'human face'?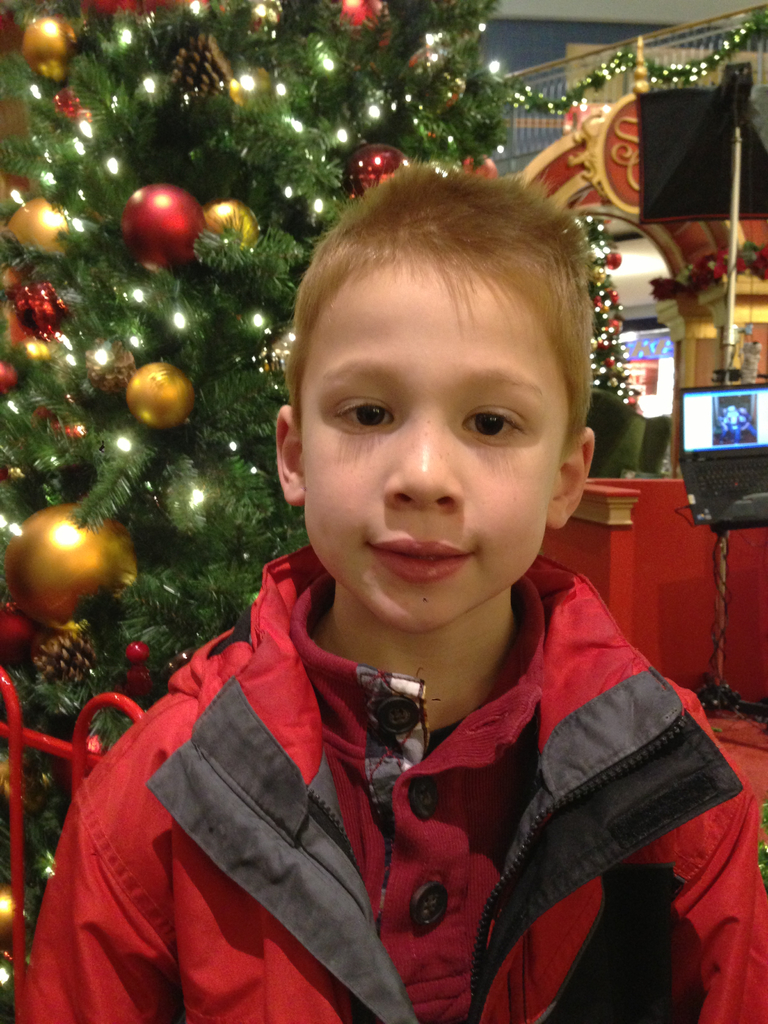
(left=301, top=267, right=570, bottom=638)
